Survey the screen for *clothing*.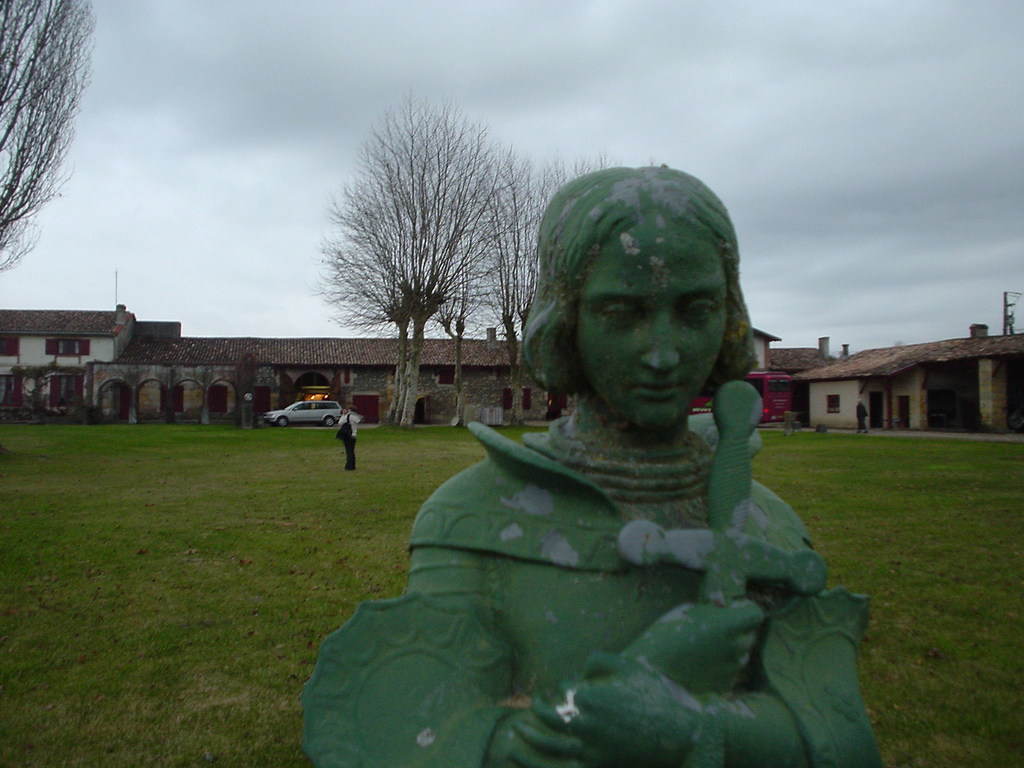
Survey found: l=338, t=414, r=363, b=470.
